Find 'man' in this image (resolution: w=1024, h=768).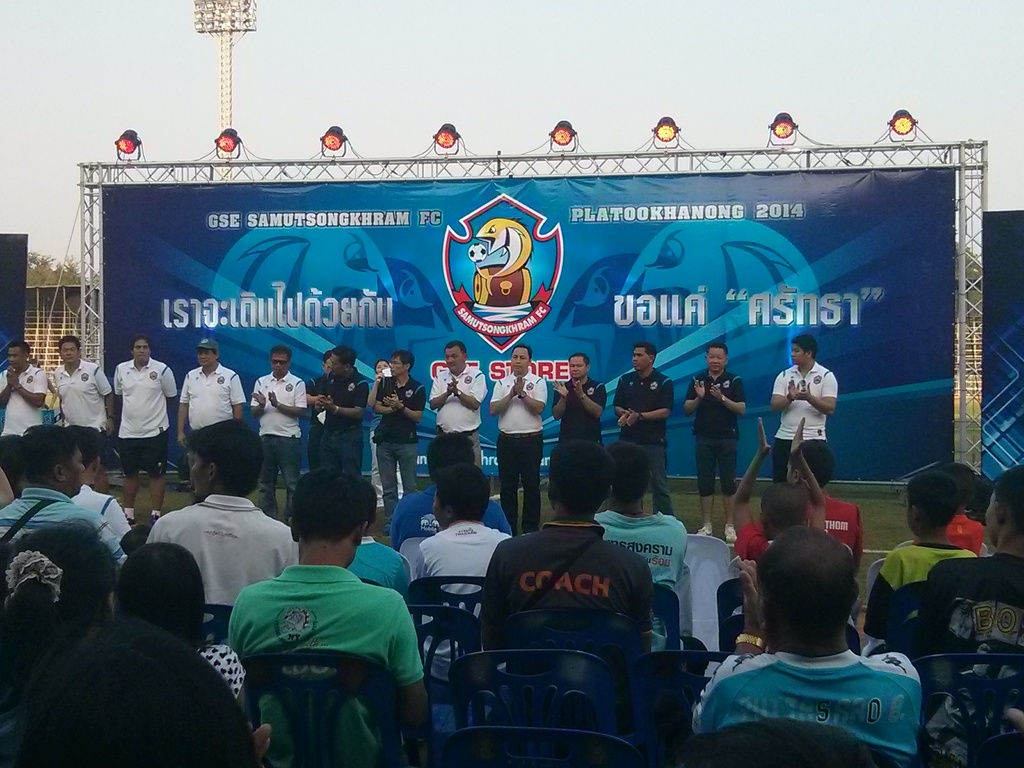
[146,420,300,604].
